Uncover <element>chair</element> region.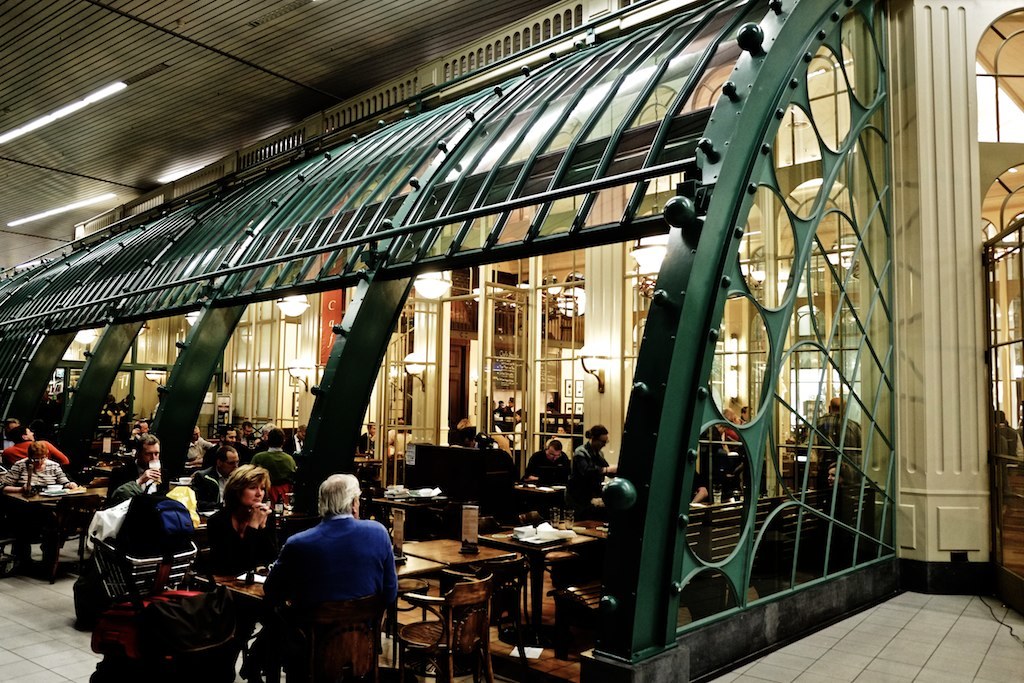
Uncovered: rect(90, 538, 205, 621).
